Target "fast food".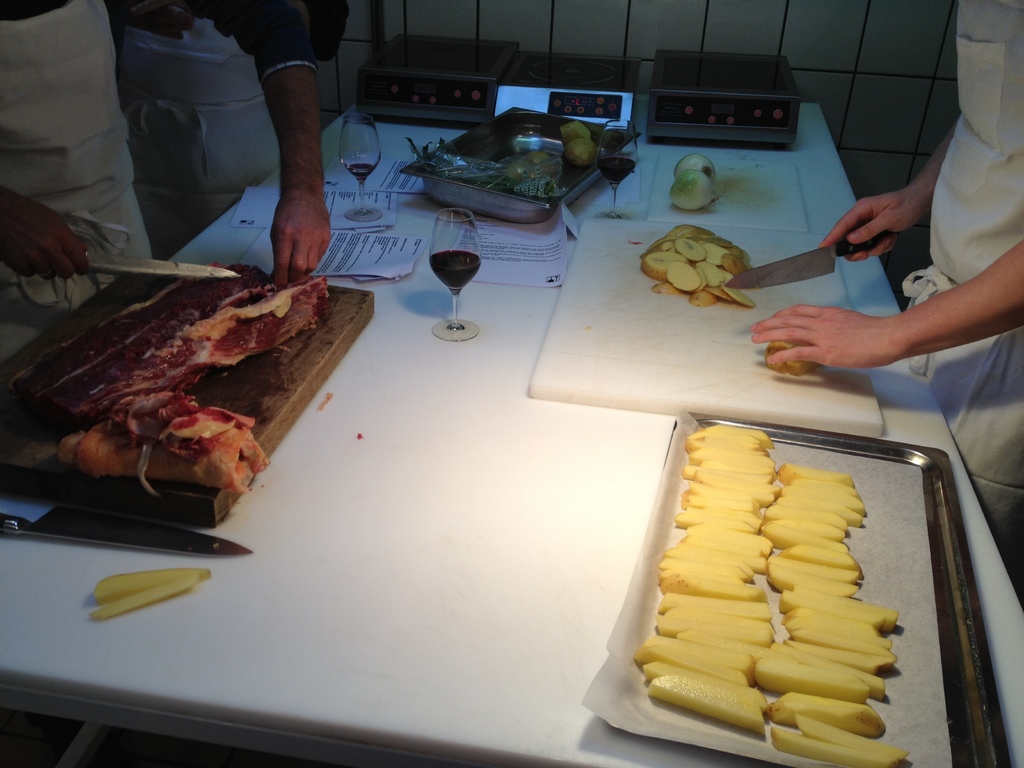
Target region: box=[691, 259, 726, 285].
